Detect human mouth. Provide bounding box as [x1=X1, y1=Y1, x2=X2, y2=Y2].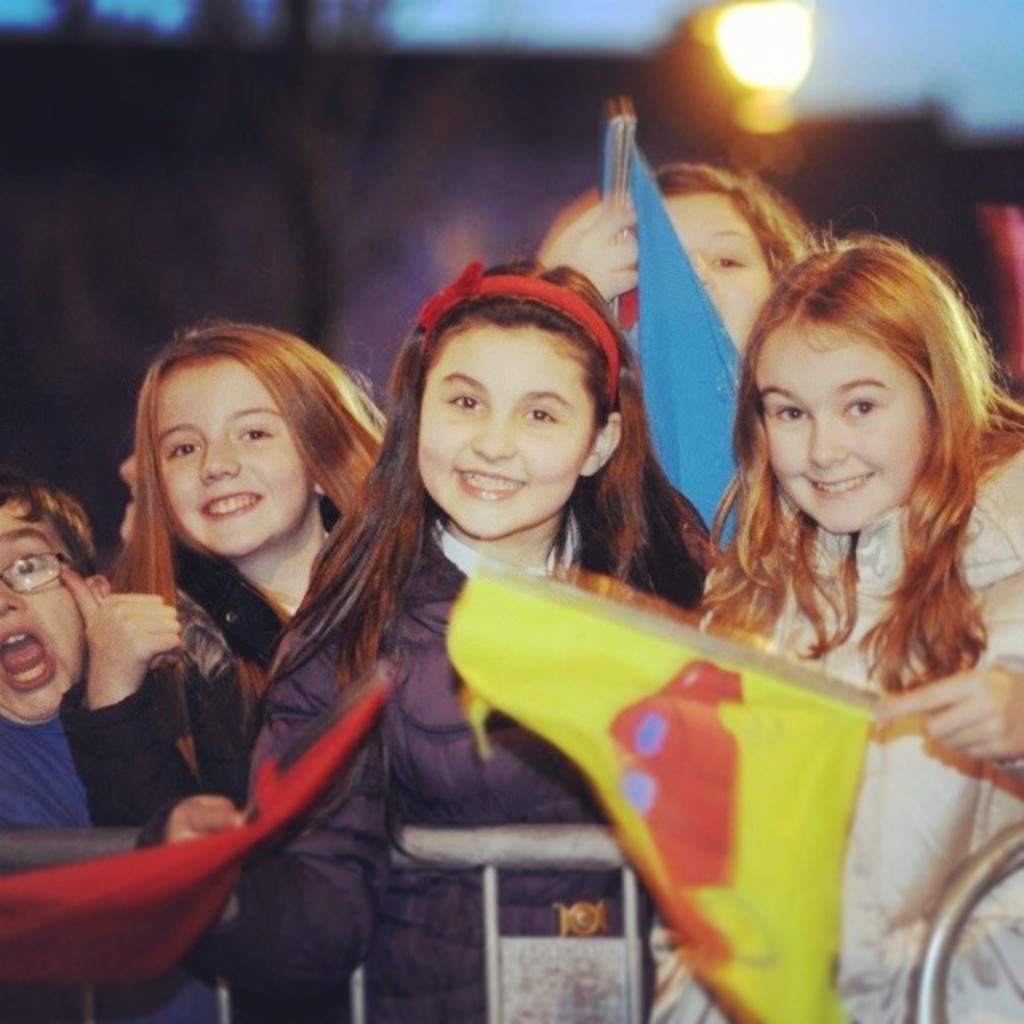
[x1=456, y1=466, x2=526, y2=507].
